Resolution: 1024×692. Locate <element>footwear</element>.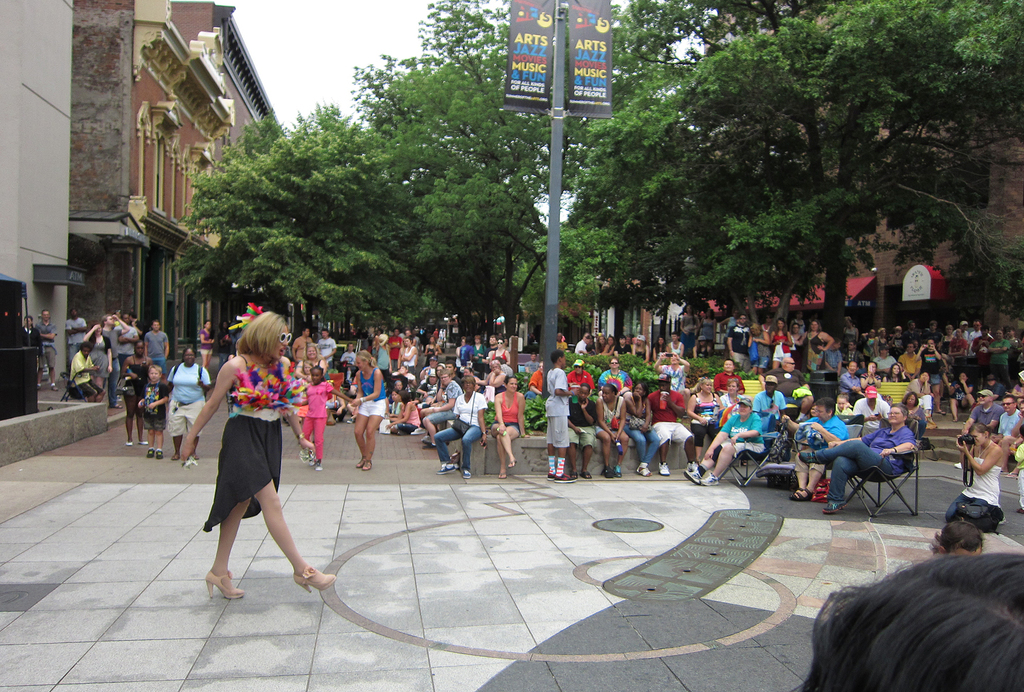
detection(139, 433, 148, 445).
